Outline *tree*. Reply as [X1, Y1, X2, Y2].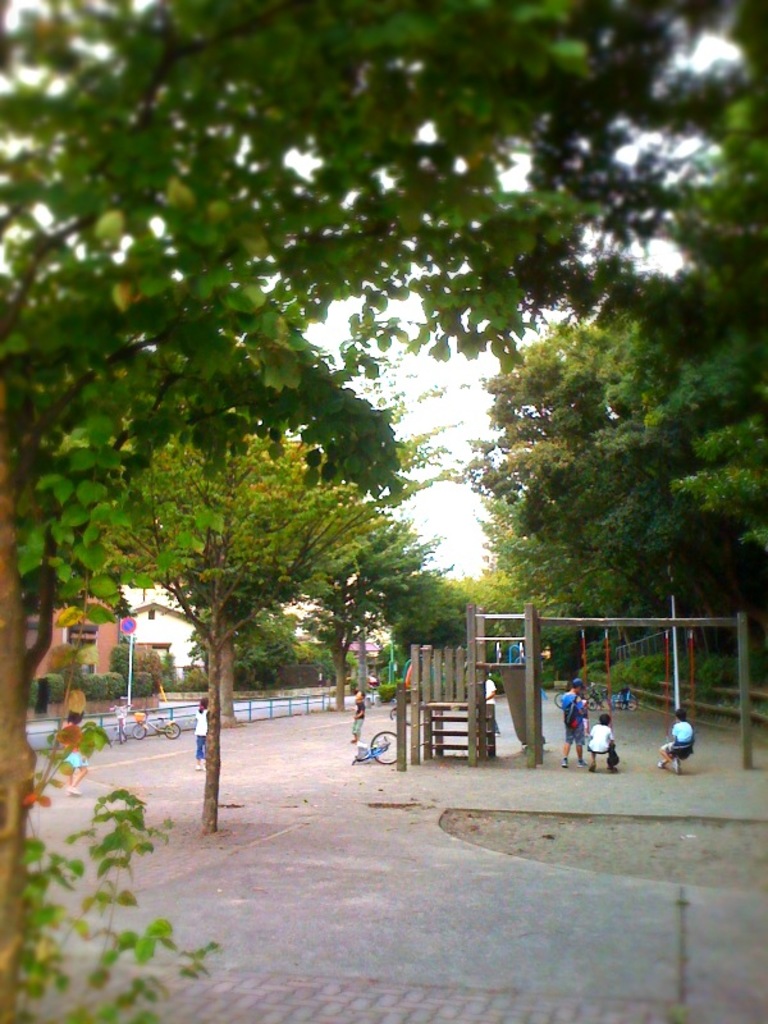
[303, 503, 429, 703].
